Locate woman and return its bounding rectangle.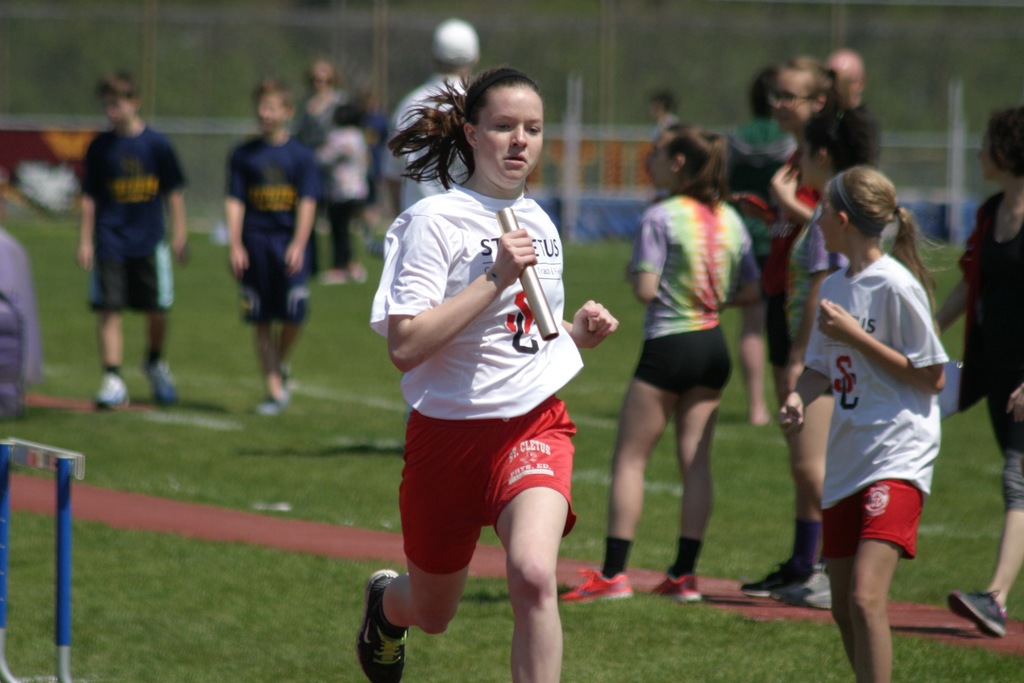
916/102/1023/648.
